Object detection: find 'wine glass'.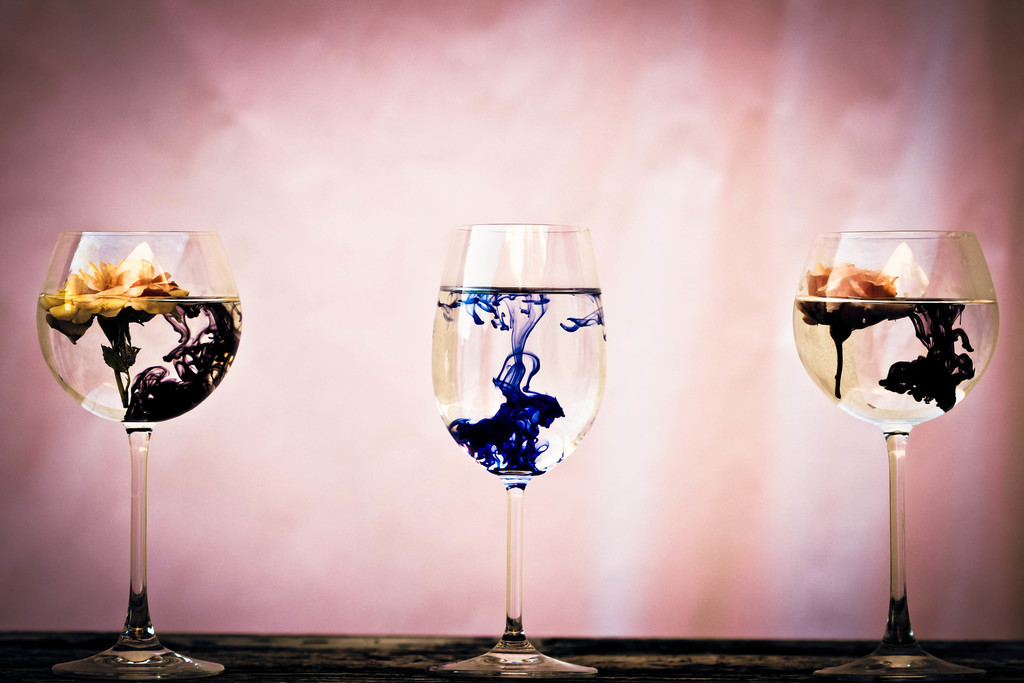
bbox=[430, 220, 606, 675].
